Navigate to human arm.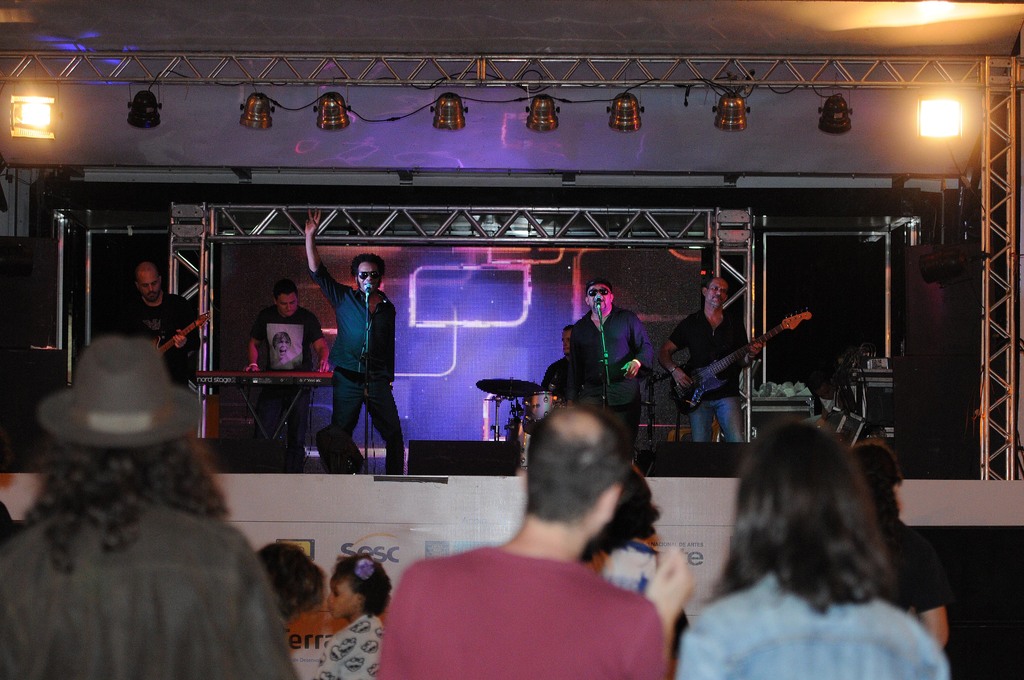
Navigation target: Rect(248, 312, 265, 373).
